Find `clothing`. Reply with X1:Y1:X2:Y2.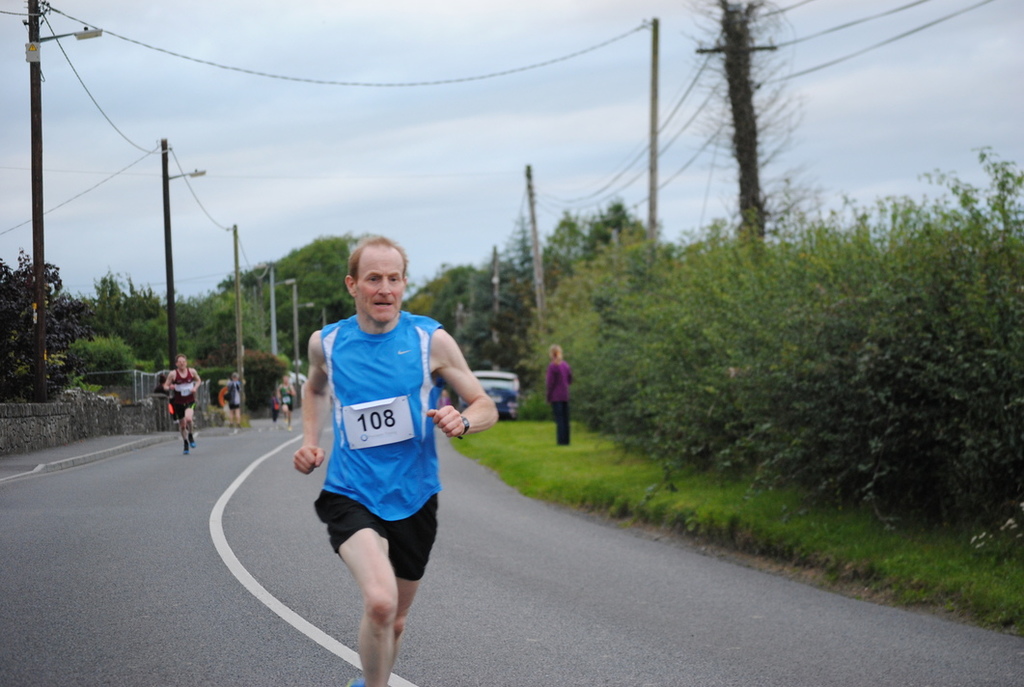
296:287:447:589.
